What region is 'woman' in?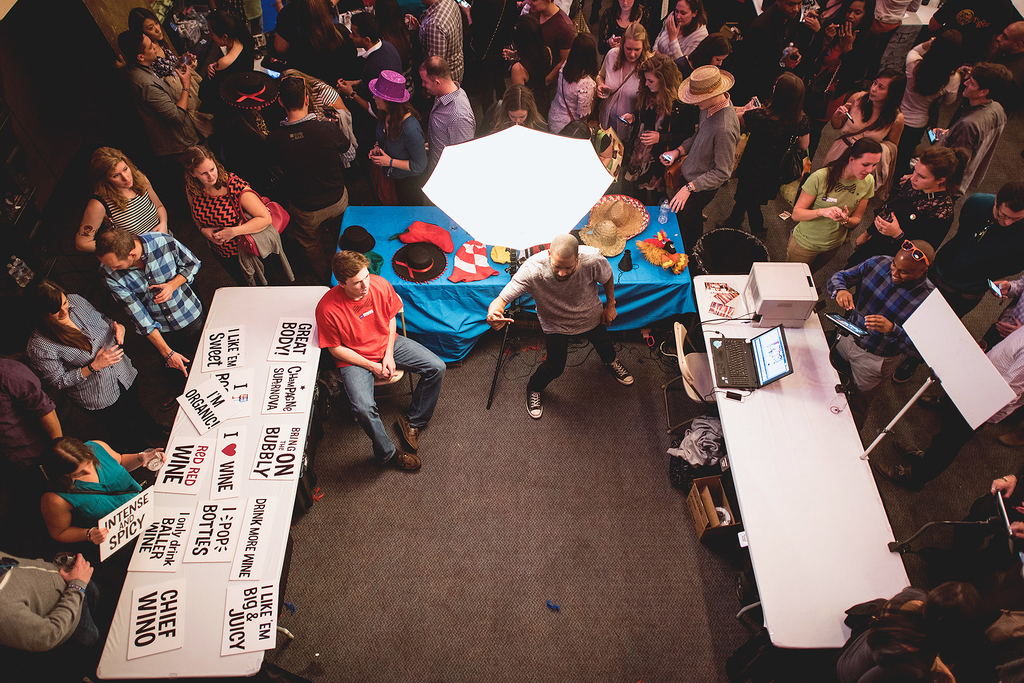
802 0 851 82.
